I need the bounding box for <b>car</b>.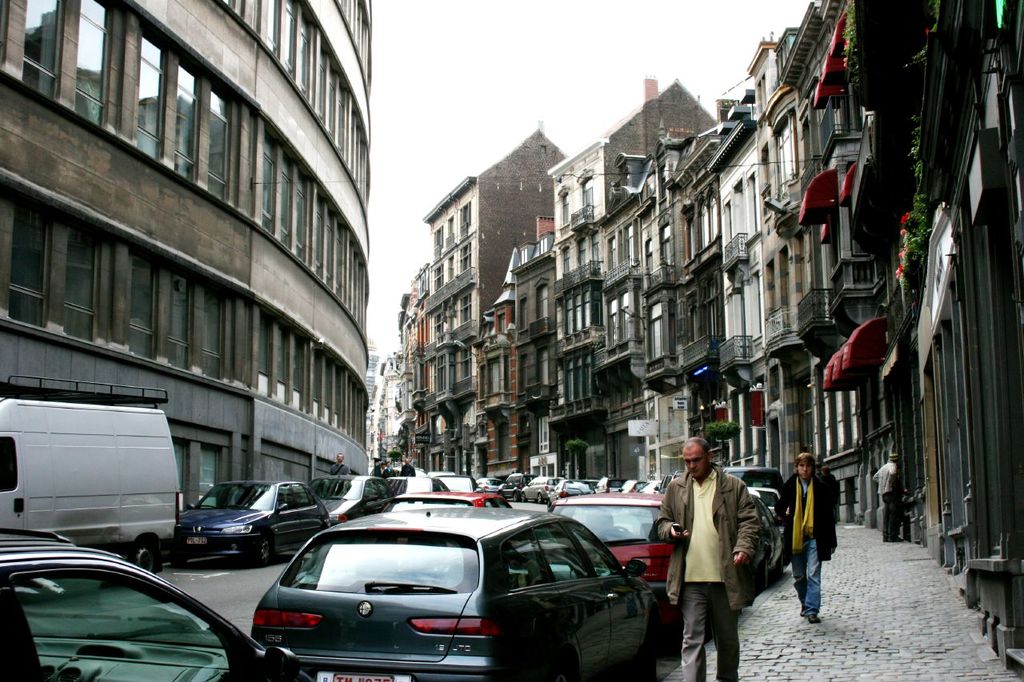
Here it is: detection(0, 451, 785, 681).
